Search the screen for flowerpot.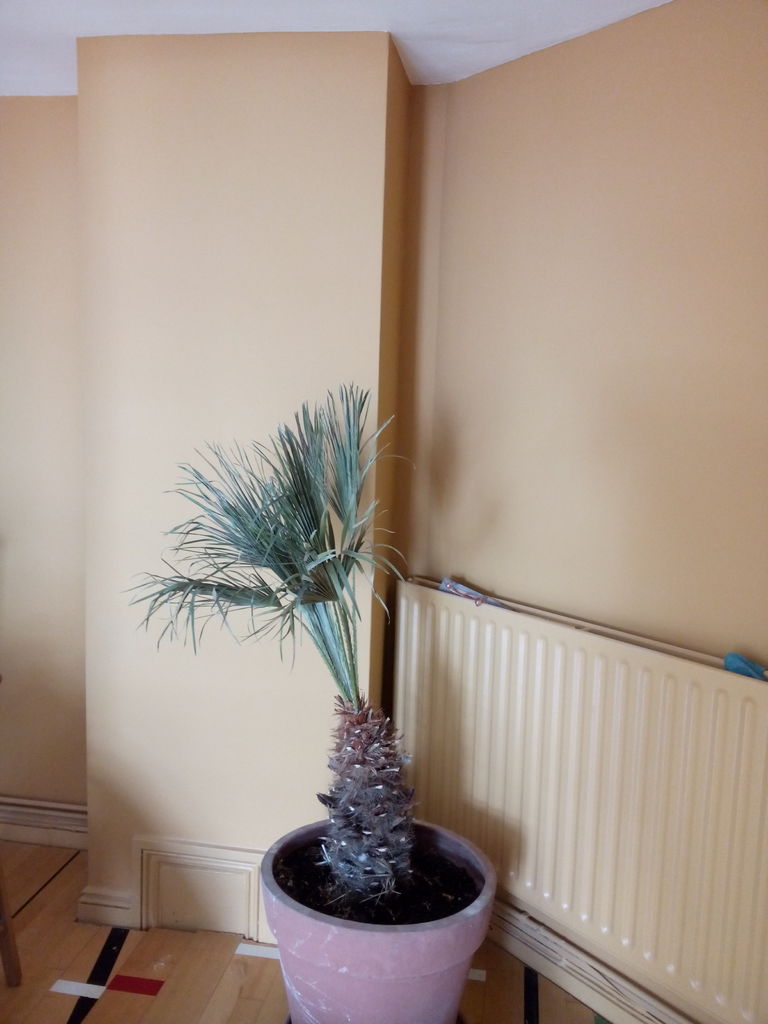
Found at [x1=274, y1=804, x2=498, y2=1012].
